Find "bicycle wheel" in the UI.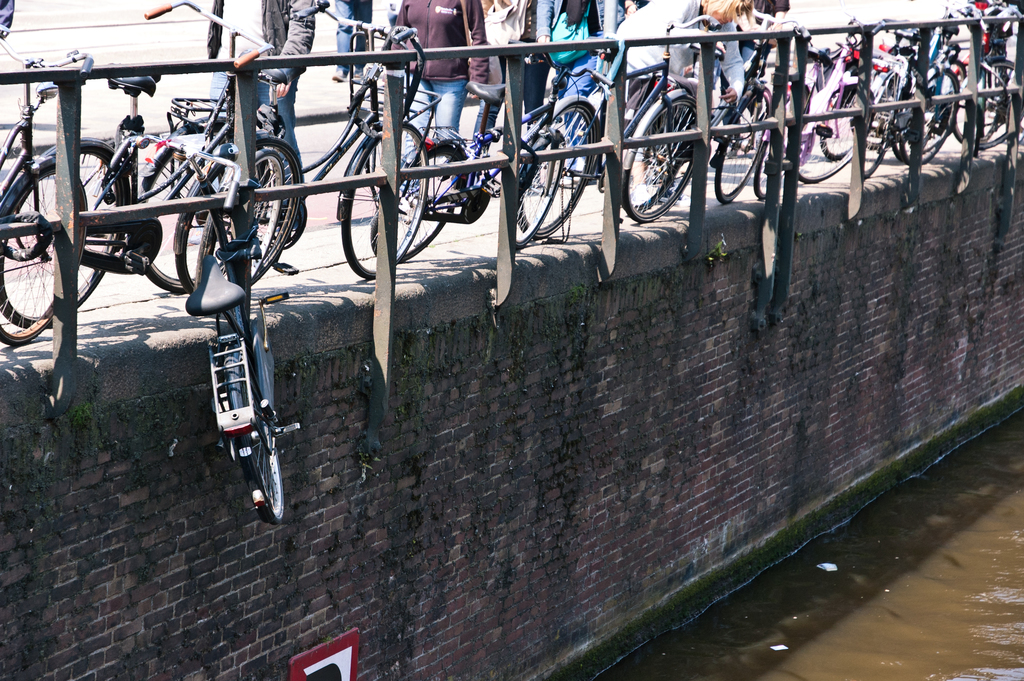
UI element at bbox(235, 357, 285, 528).
